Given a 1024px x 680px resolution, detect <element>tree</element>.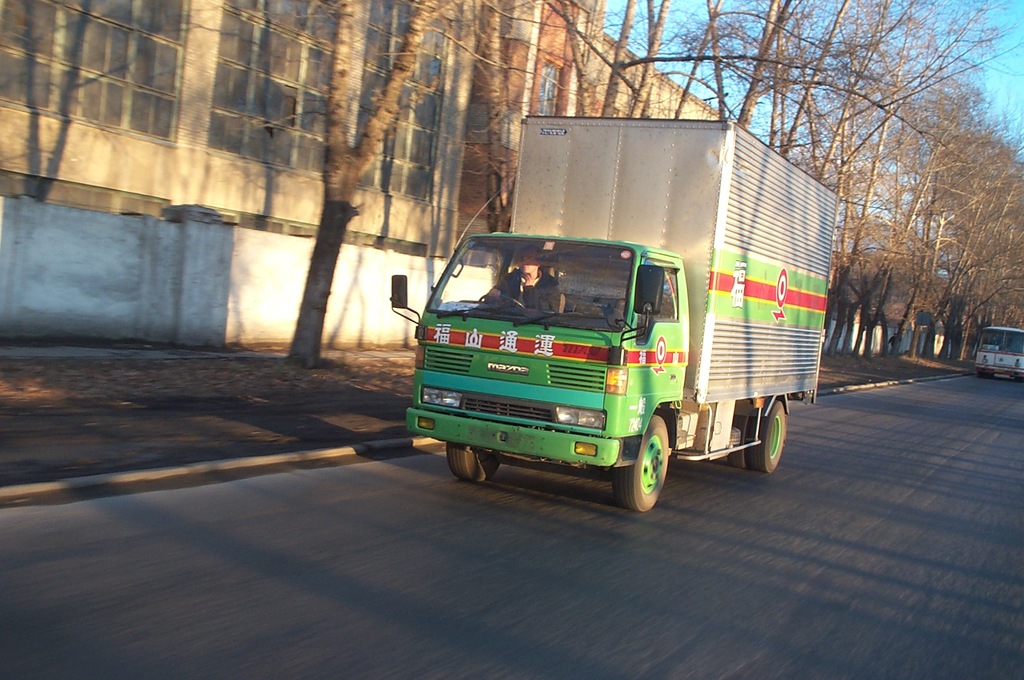
<bbox>228, 1, 567, 372</bbox>.
